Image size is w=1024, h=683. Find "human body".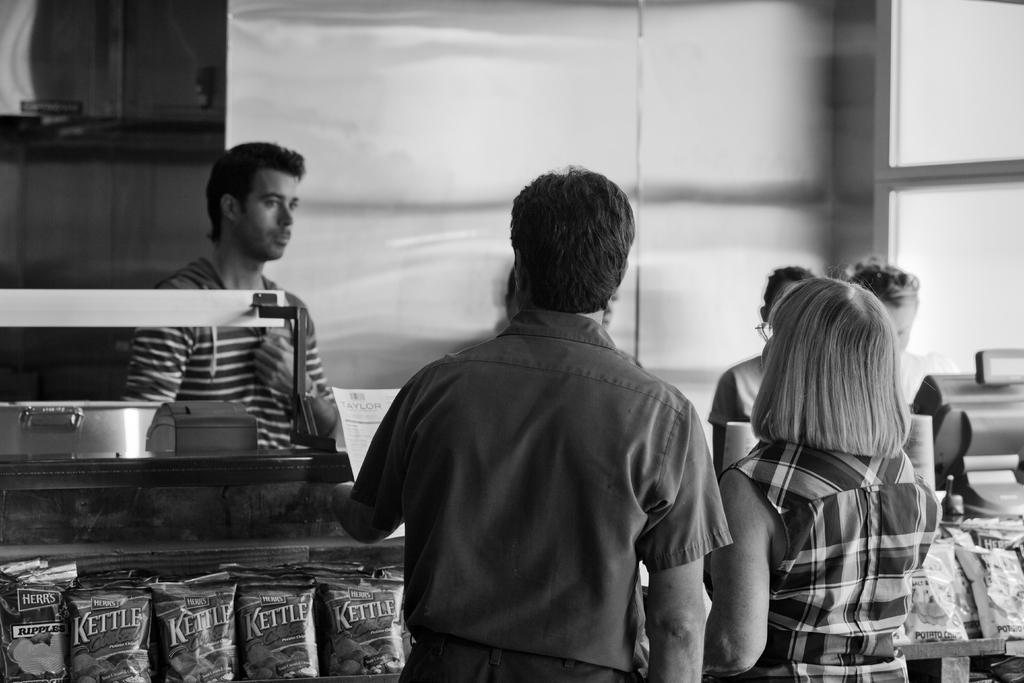
{"x1": 904, "y1": 347, "x2": 941, "y2": 425}.
